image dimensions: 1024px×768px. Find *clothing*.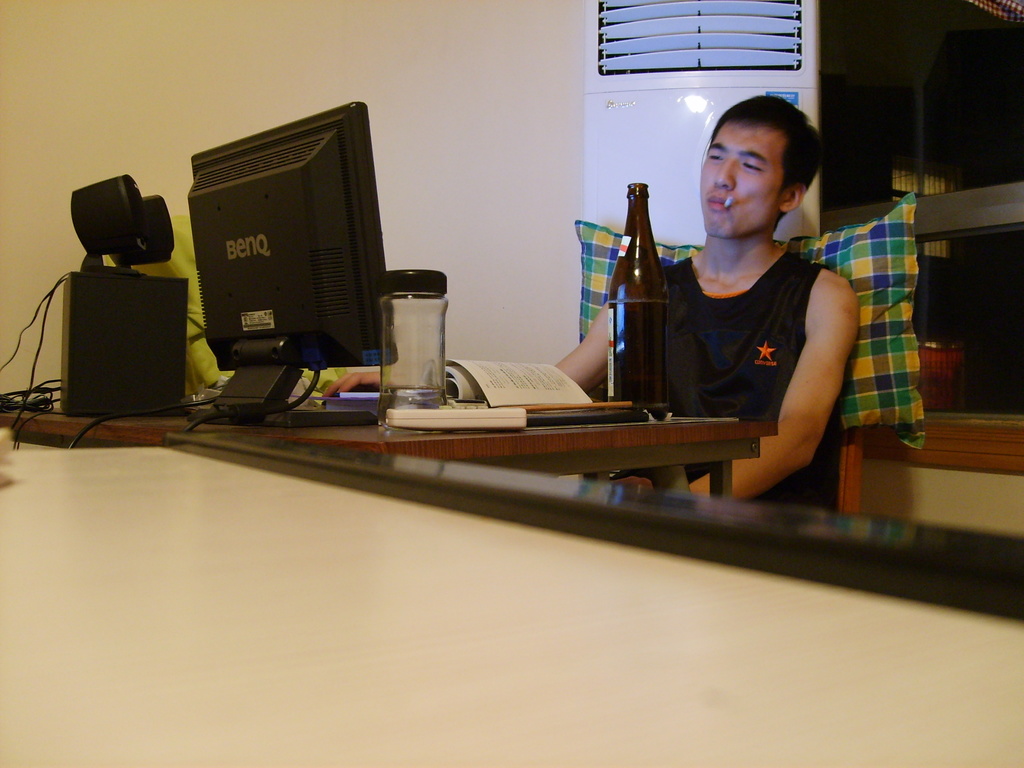
[644,198,861,469].
